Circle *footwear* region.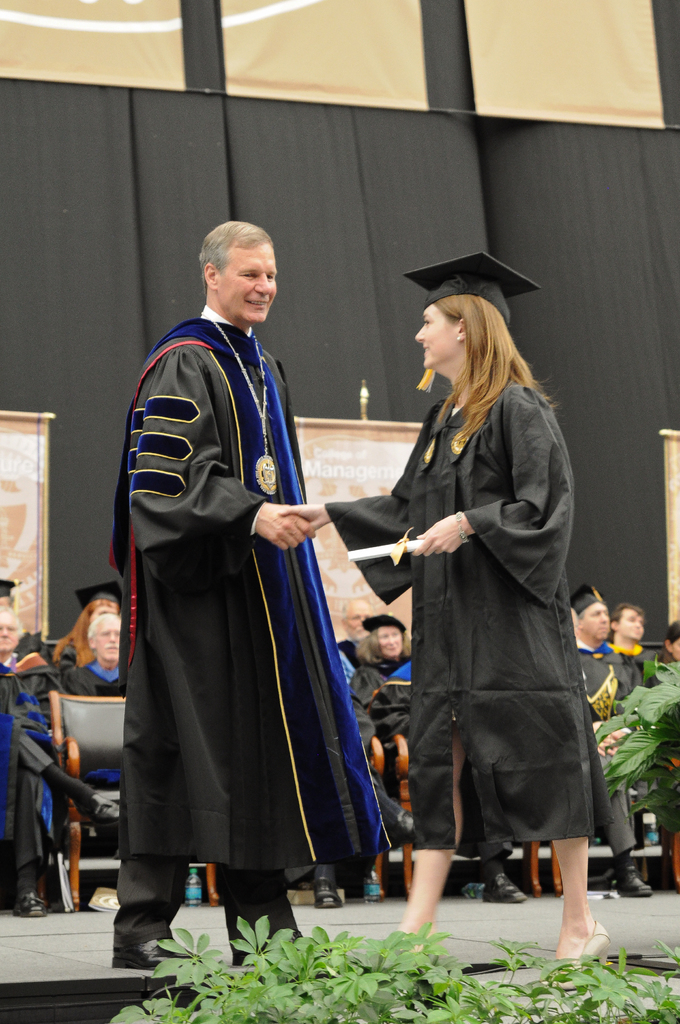
Region: crop(14, 891, 45, 922).
